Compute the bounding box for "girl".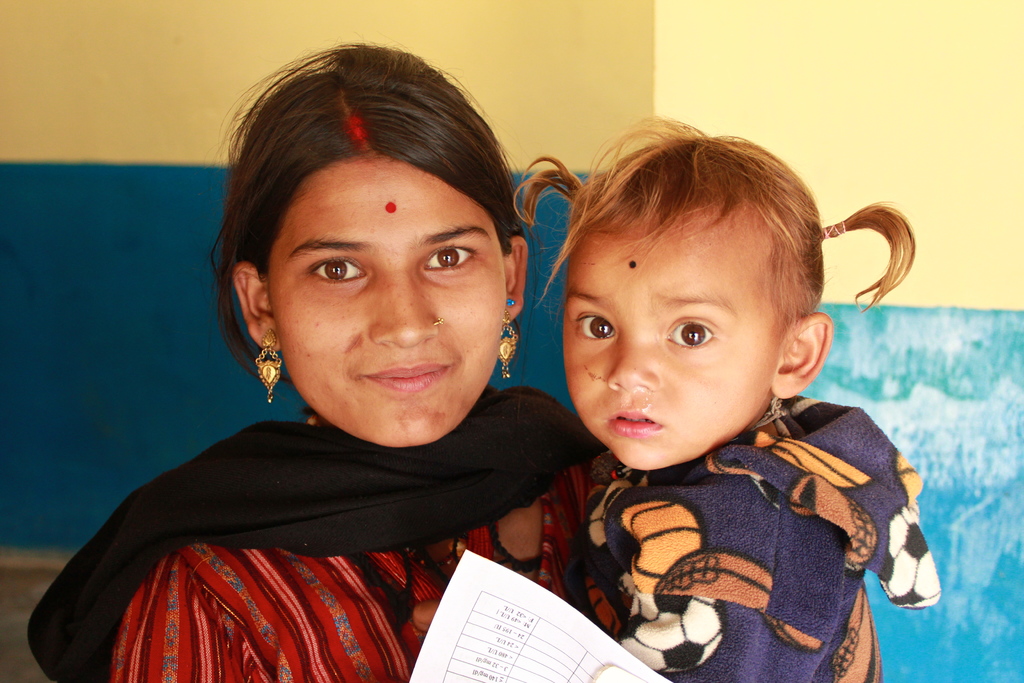
Rect(512, 111, 942, 682).
